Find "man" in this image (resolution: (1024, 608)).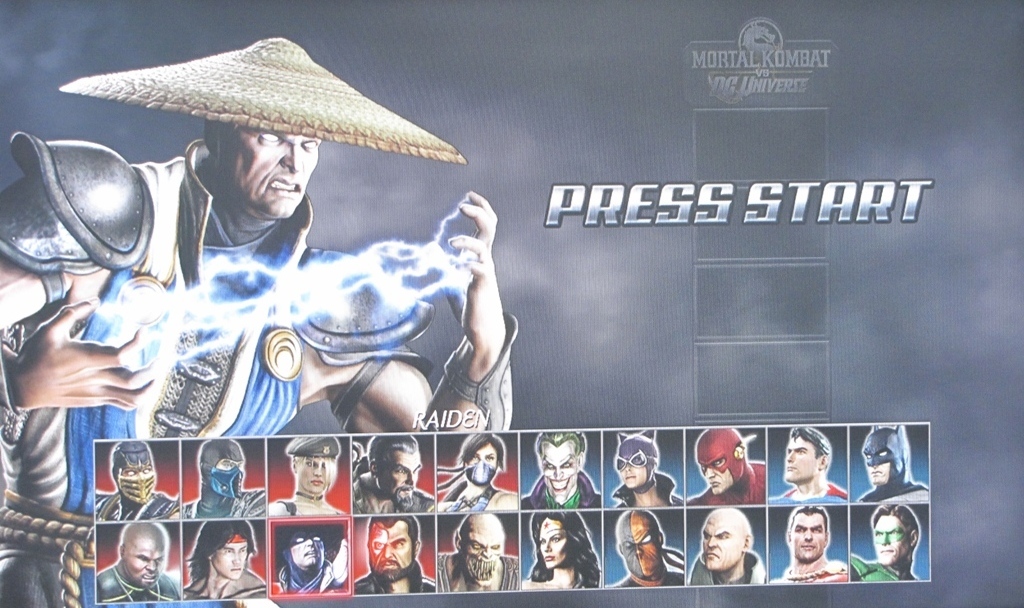
rect(95, 436, 180, 521).
